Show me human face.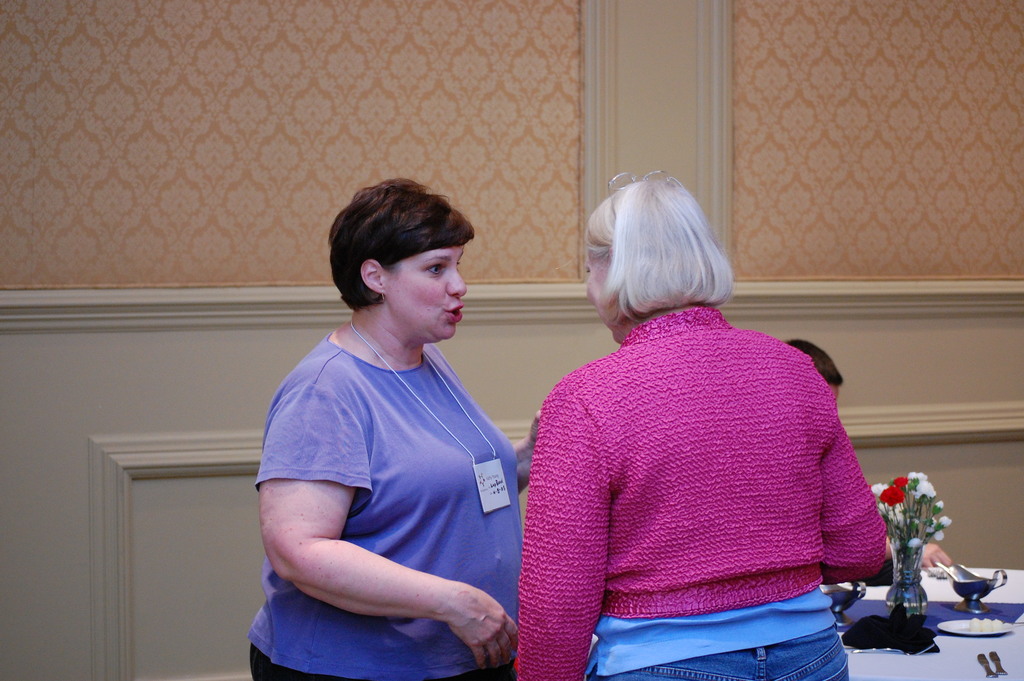
human face is here: 580,245,632,344.
